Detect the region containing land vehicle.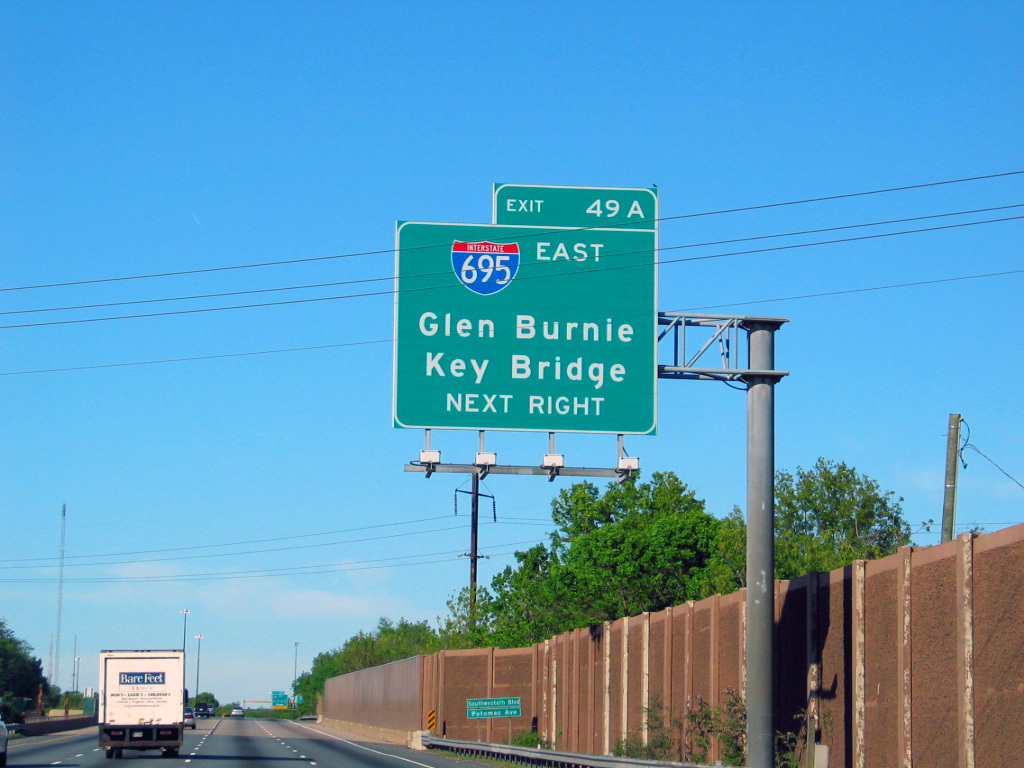
rect(233, 708, 237, 712).
